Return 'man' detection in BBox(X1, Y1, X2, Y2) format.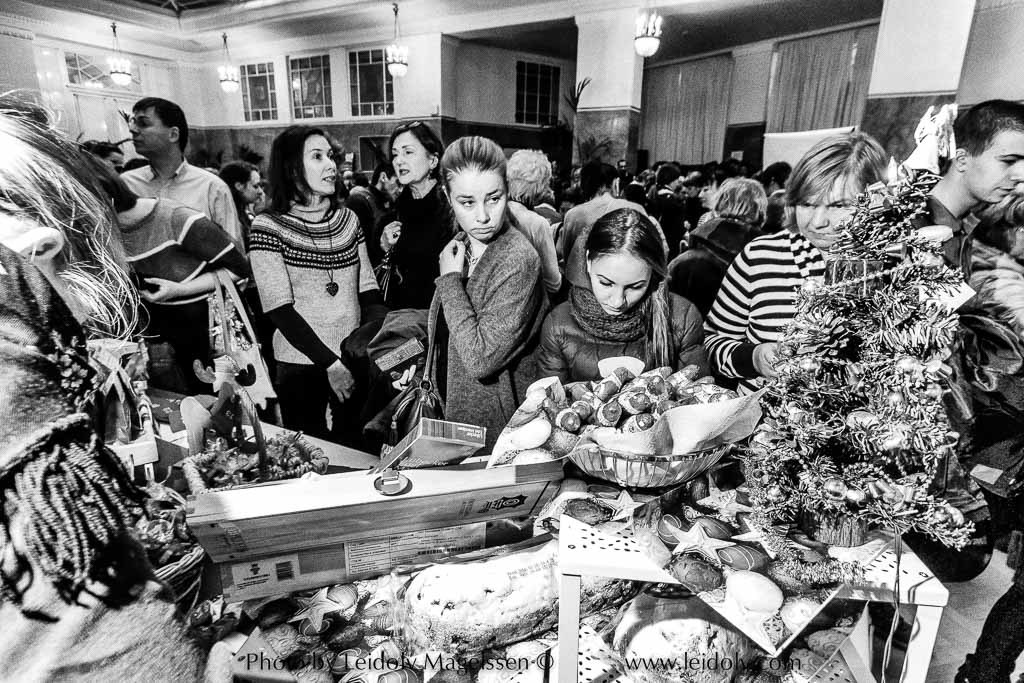
BBox(918, 101, 1023, 278).
